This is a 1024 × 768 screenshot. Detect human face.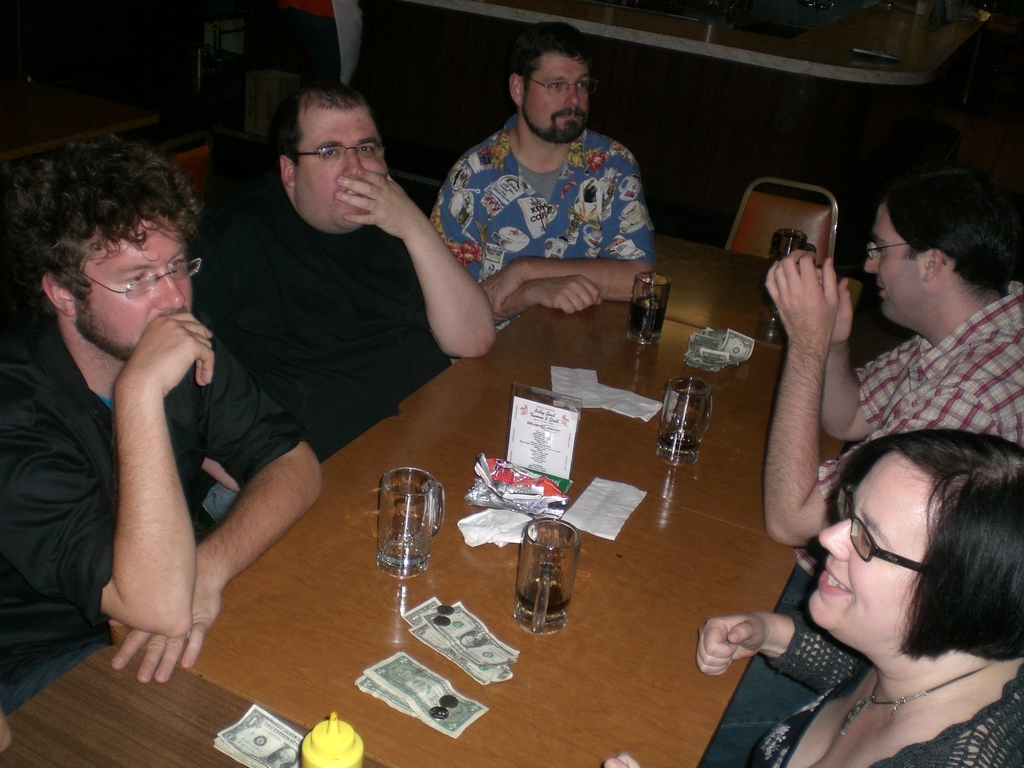
left=864, top=198, right=928, bottom=327.
